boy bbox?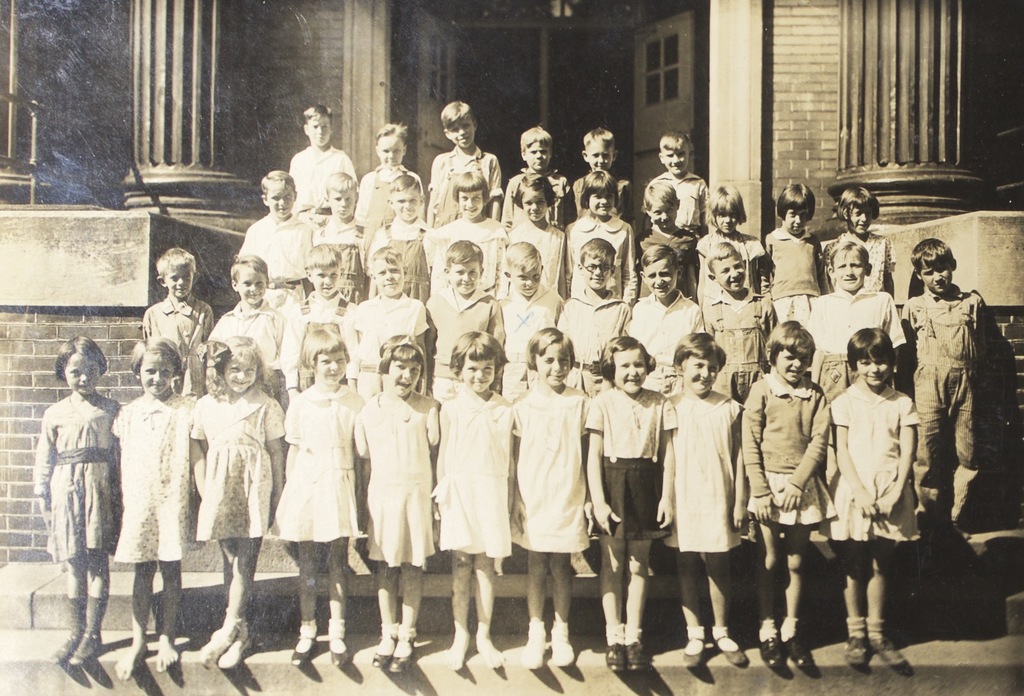
pyautogui.locateOnScreen(208, 255, 287, 486)
